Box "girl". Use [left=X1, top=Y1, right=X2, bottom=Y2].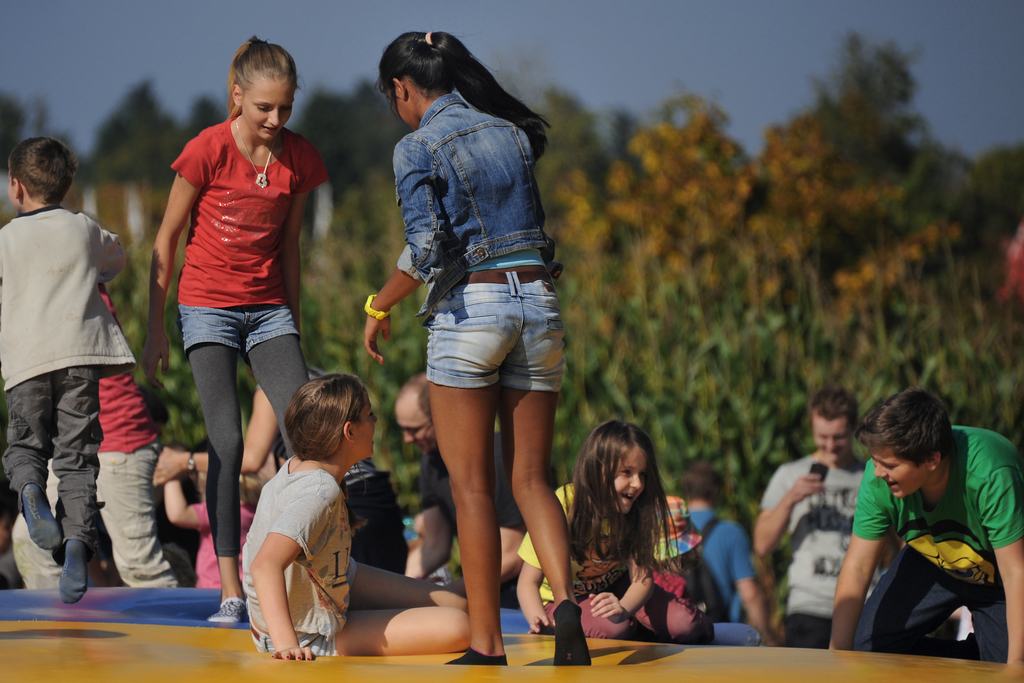
[left=0, top=142, right=129, bottom=598].
